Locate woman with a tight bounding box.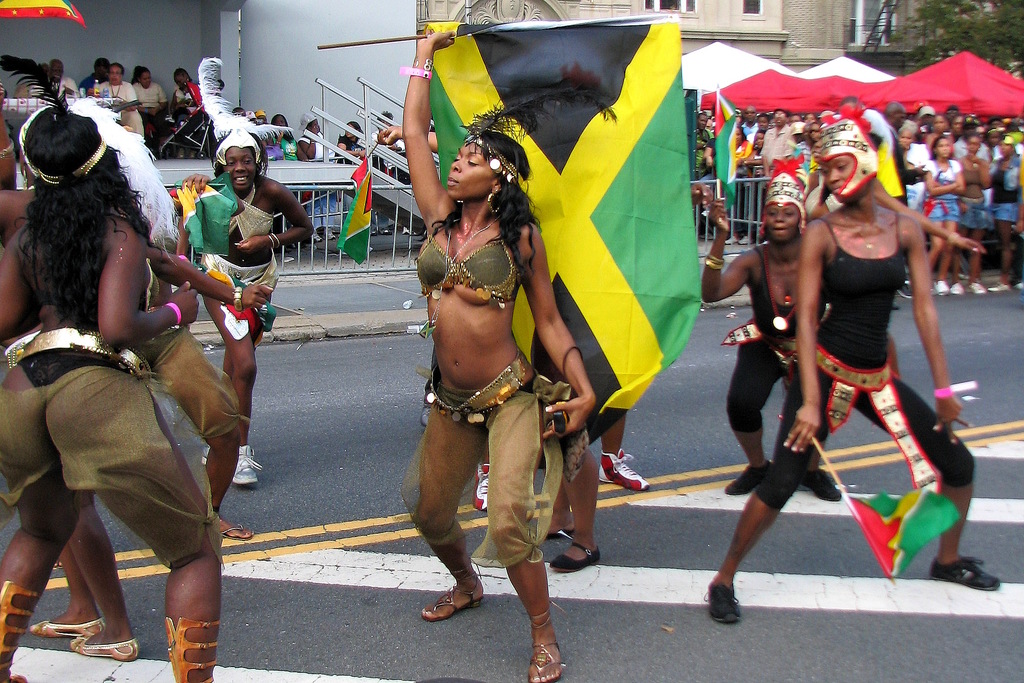
130, 65, 168, 150.
